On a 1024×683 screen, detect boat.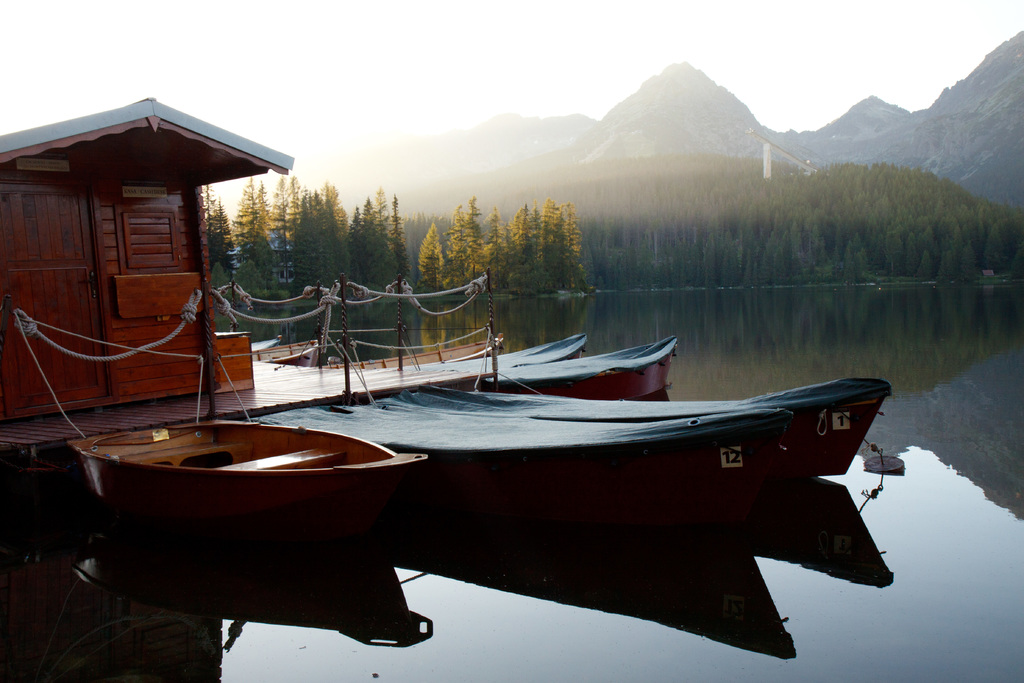
[x1=254, y1=407, x2=799, y2=551].
